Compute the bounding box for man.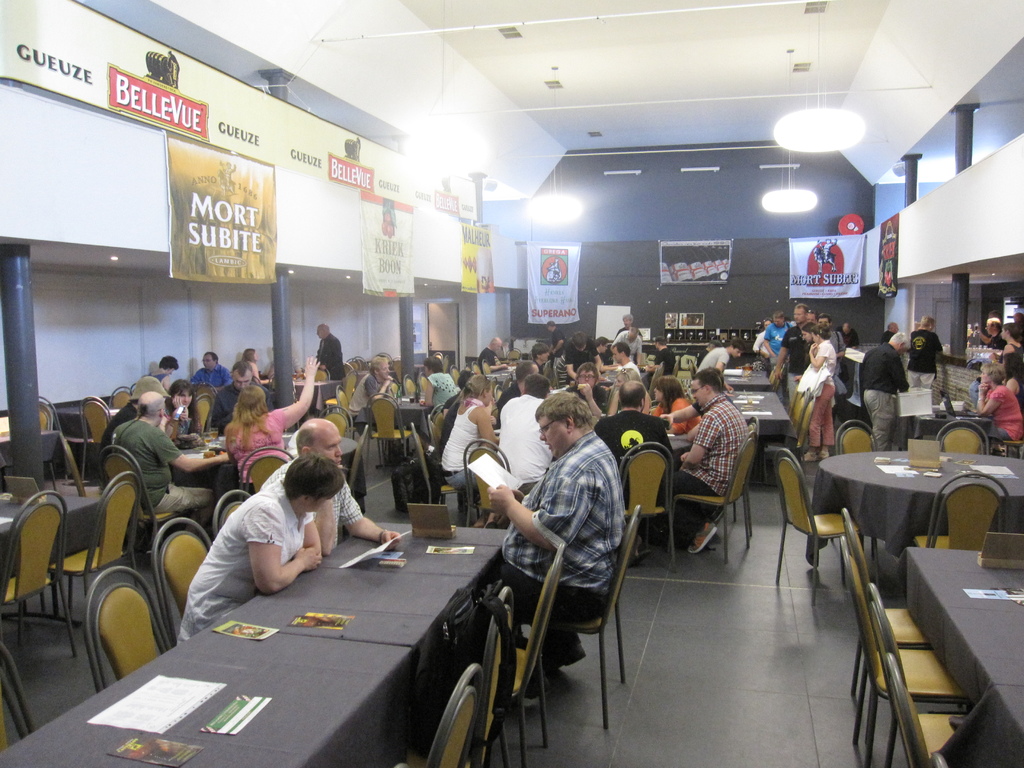
343, 353, 398, 431.
